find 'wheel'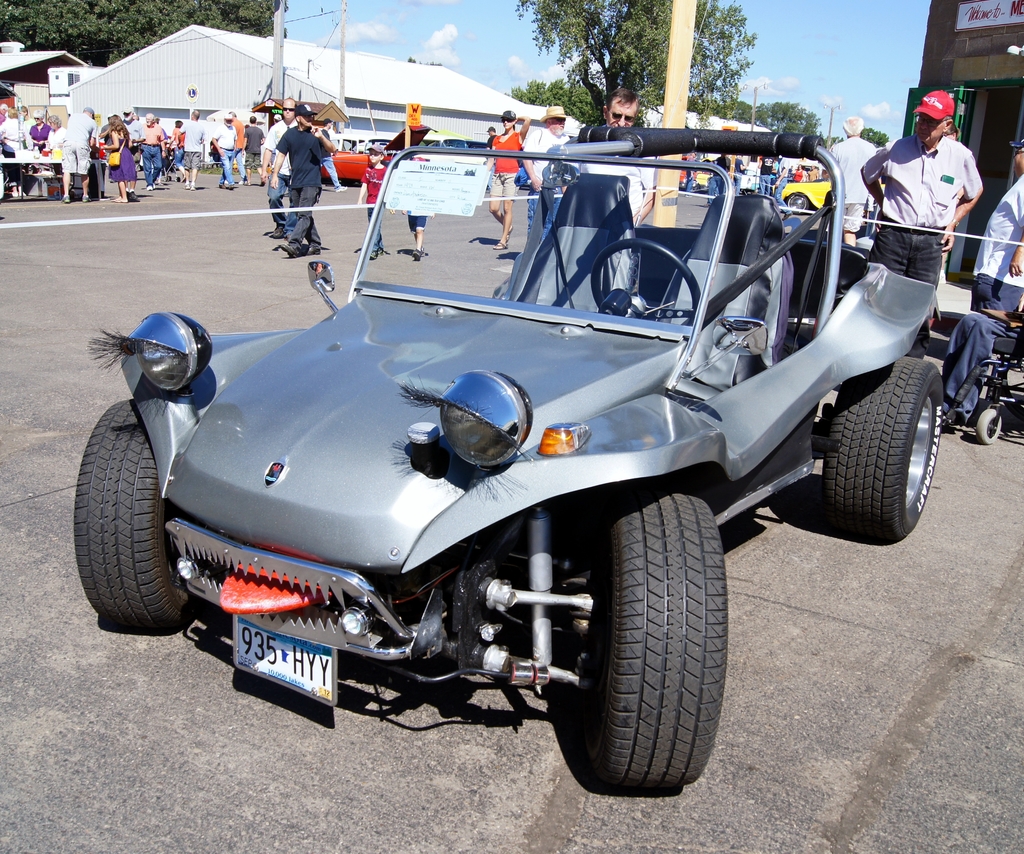
(left=830, top=364, right=929, bottom=563)
